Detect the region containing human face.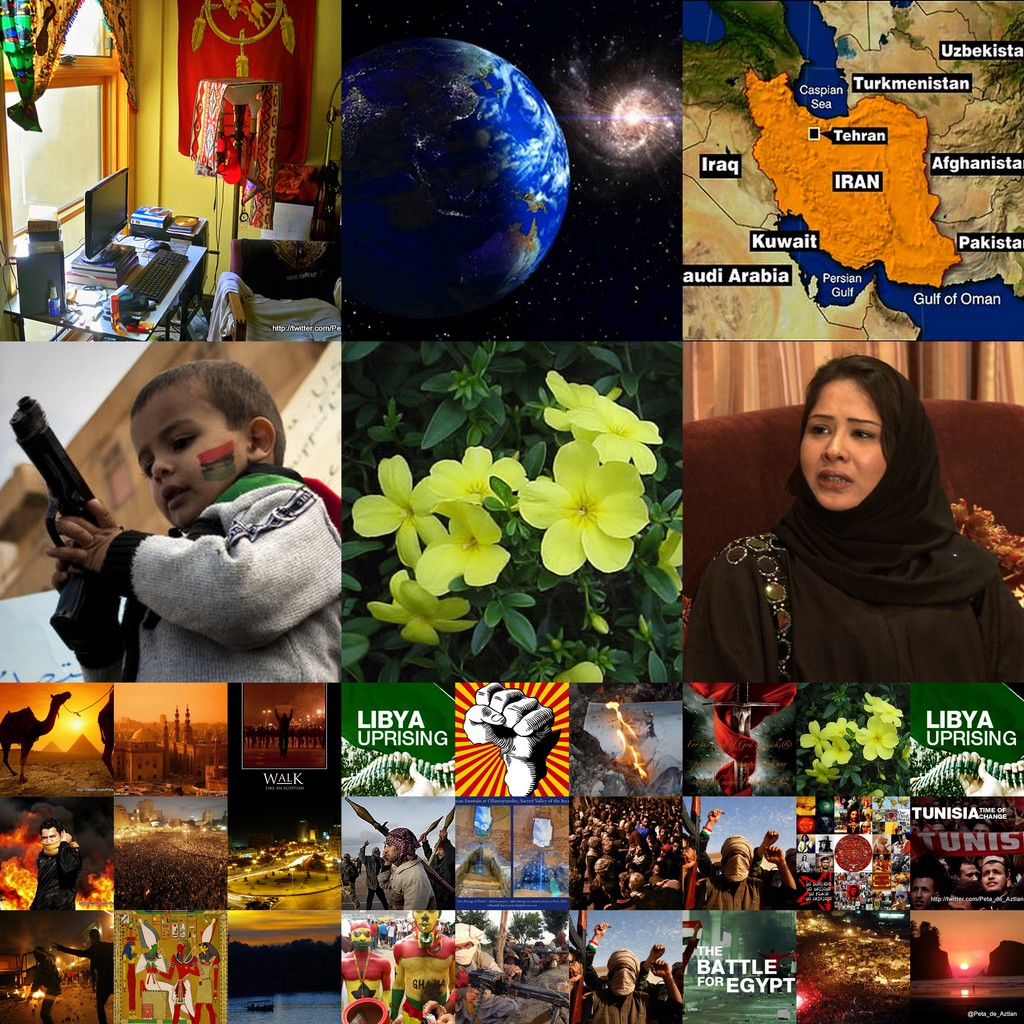
(129, 391, 243, 533).
